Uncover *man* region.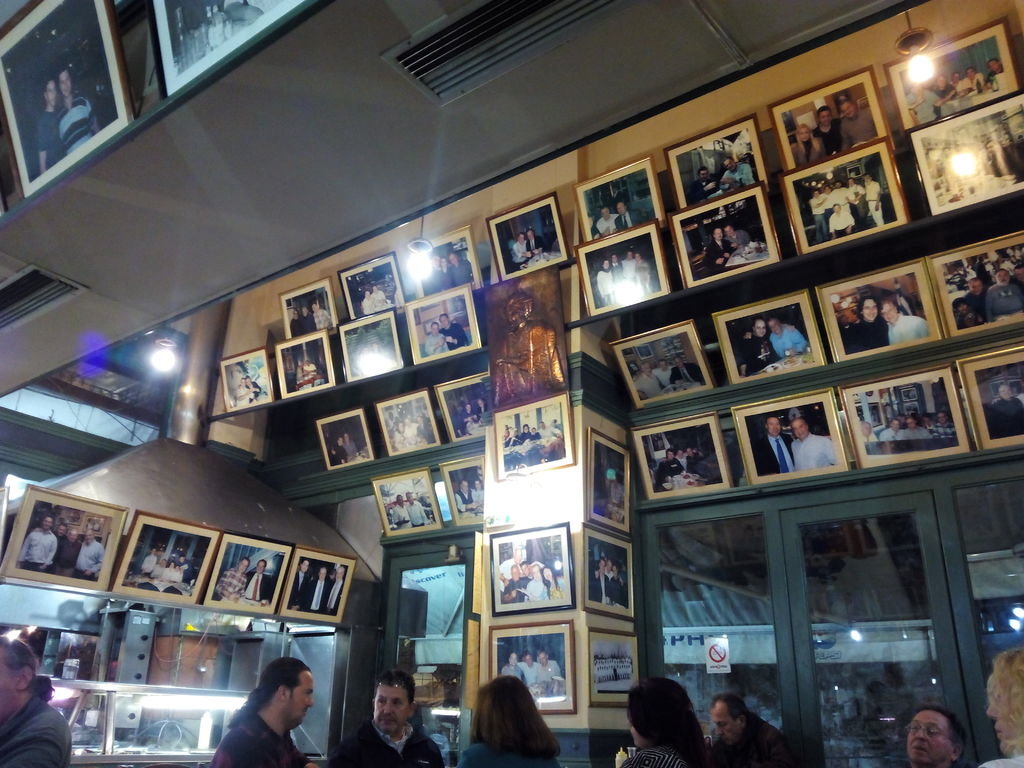
Uncovered: select_region(56, 532, 83, 573).
